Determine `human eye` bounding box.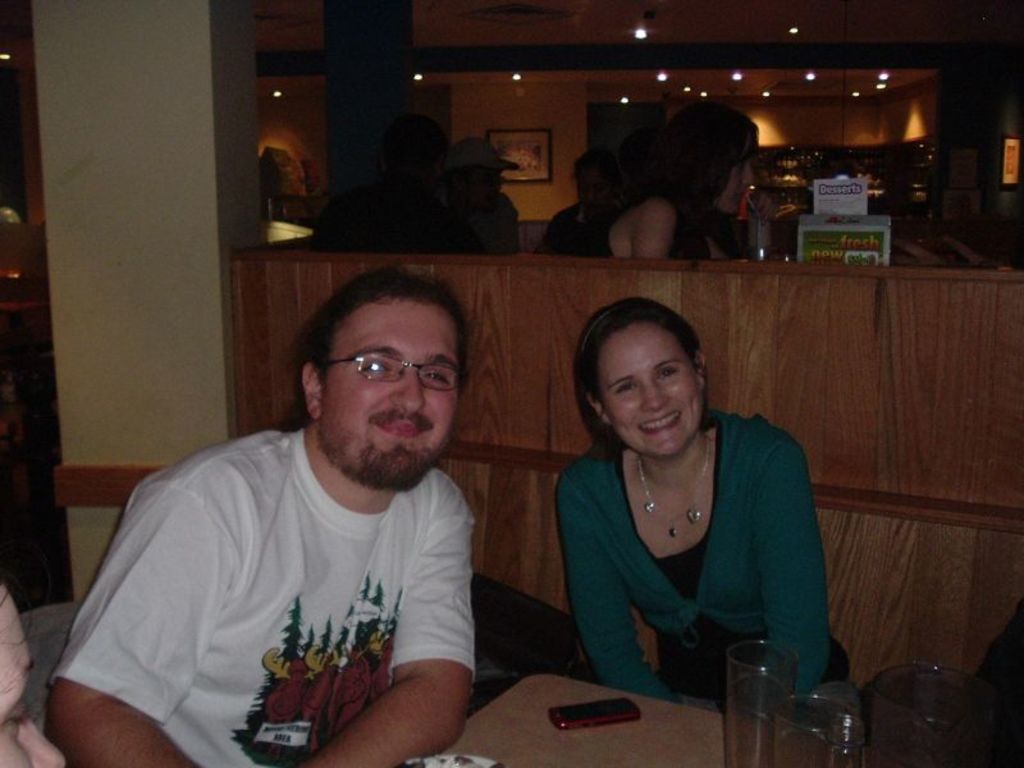
Determined: Rect(421, 366, 456, 388).
